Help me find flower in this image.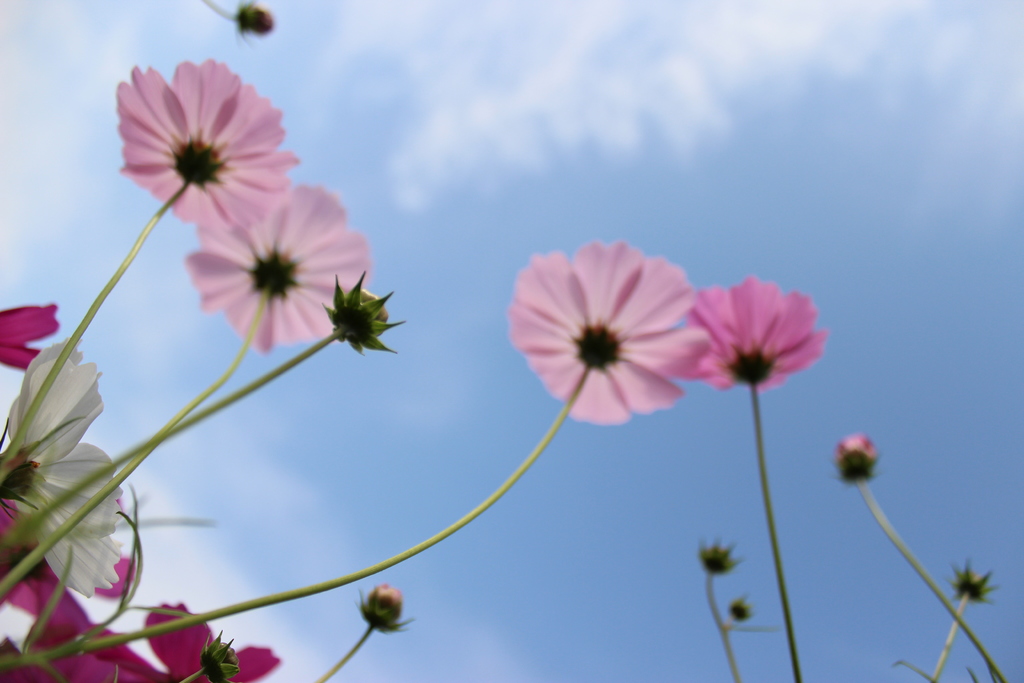
Found it: [3,595,284,682].
